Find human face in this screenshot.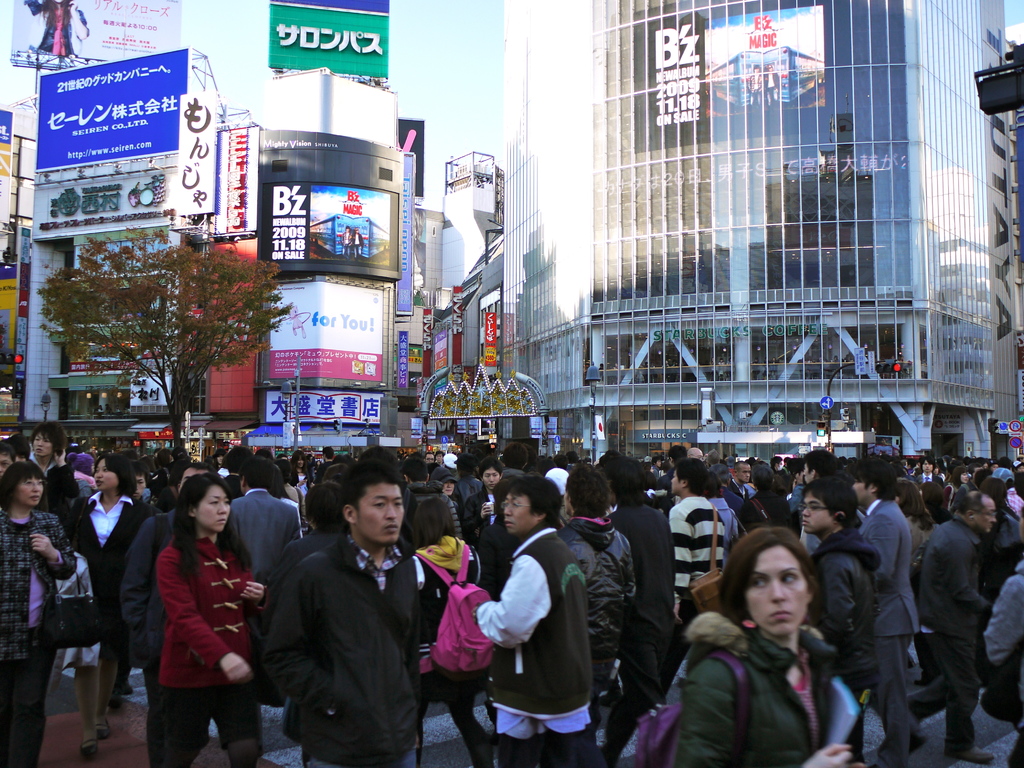
The bounding box for human face is {"left": 33, "top": 435, "right": 54, "bottom": 460}.
